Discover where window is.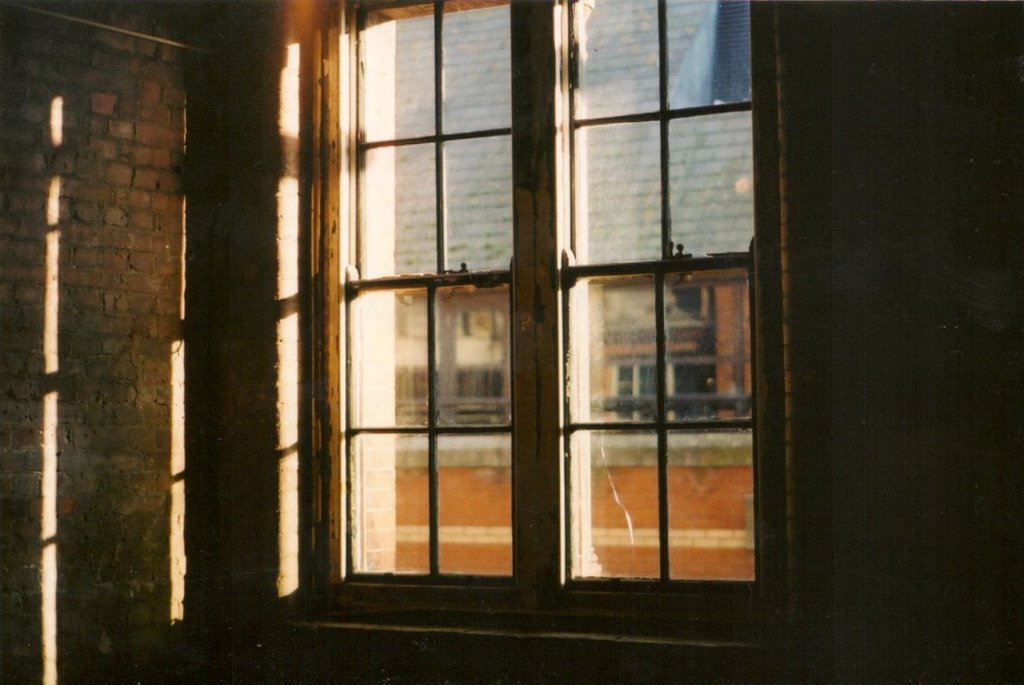
Discovered at pyautogui.locateOnScreen(595, 275, 726, 428).
